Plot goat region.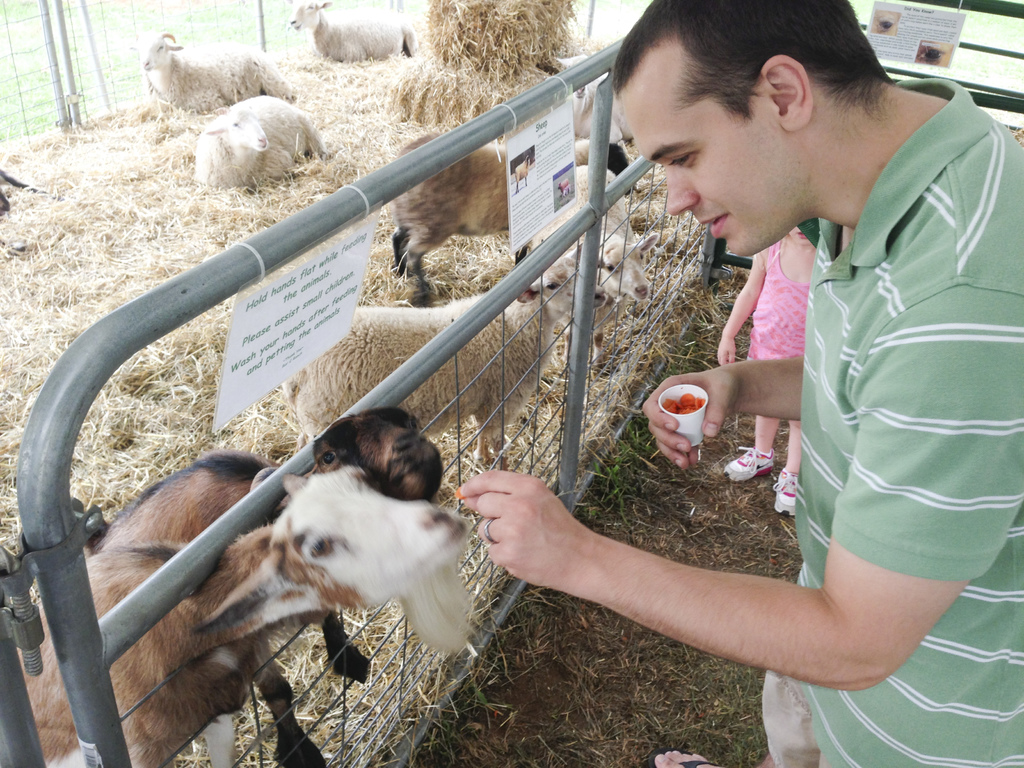
Plotted at box(84, 409, 445, 767).
